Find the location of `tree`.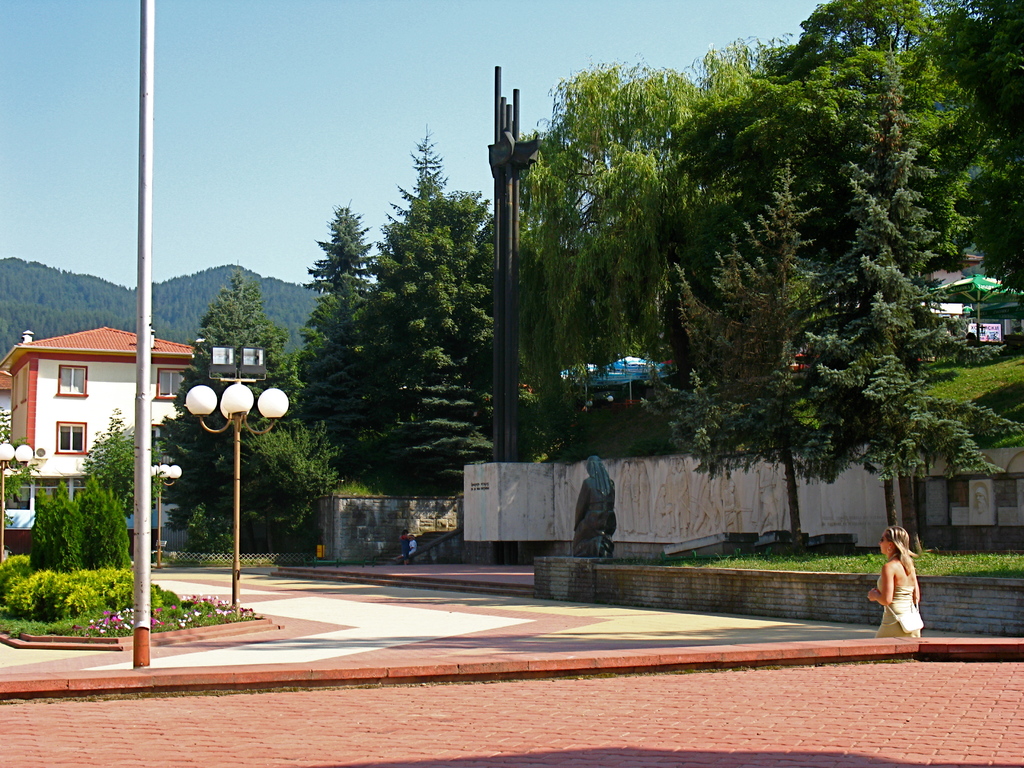
Location: (573,147,674,406).
